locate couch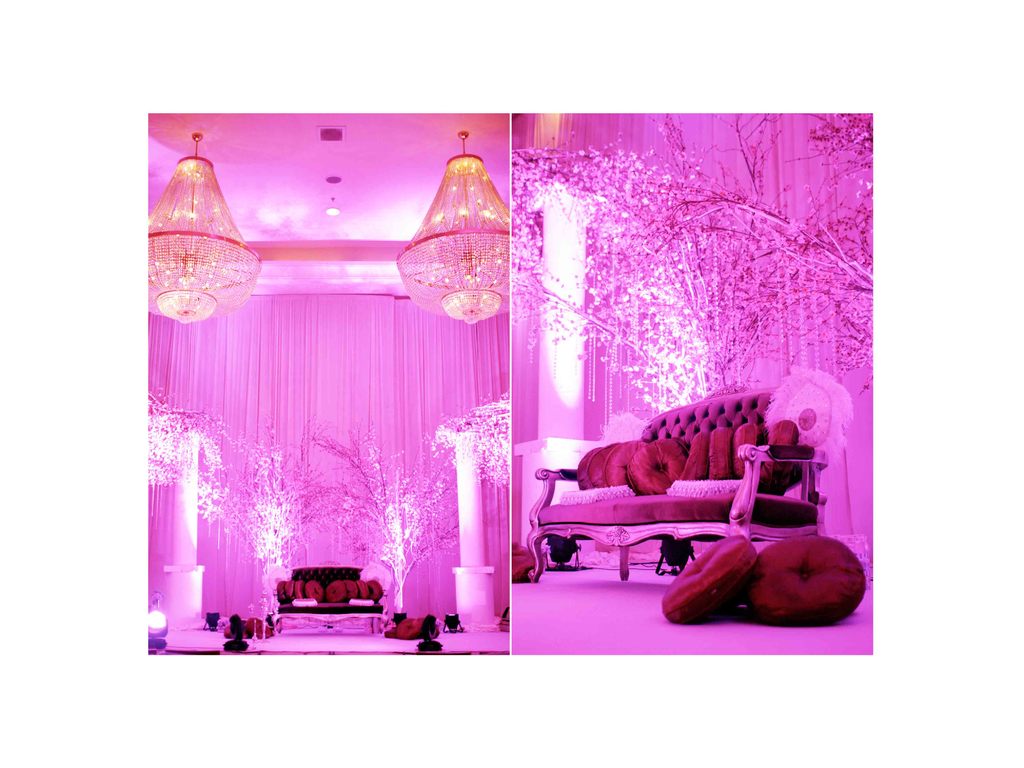
box=[526, 391, 825, 580]
